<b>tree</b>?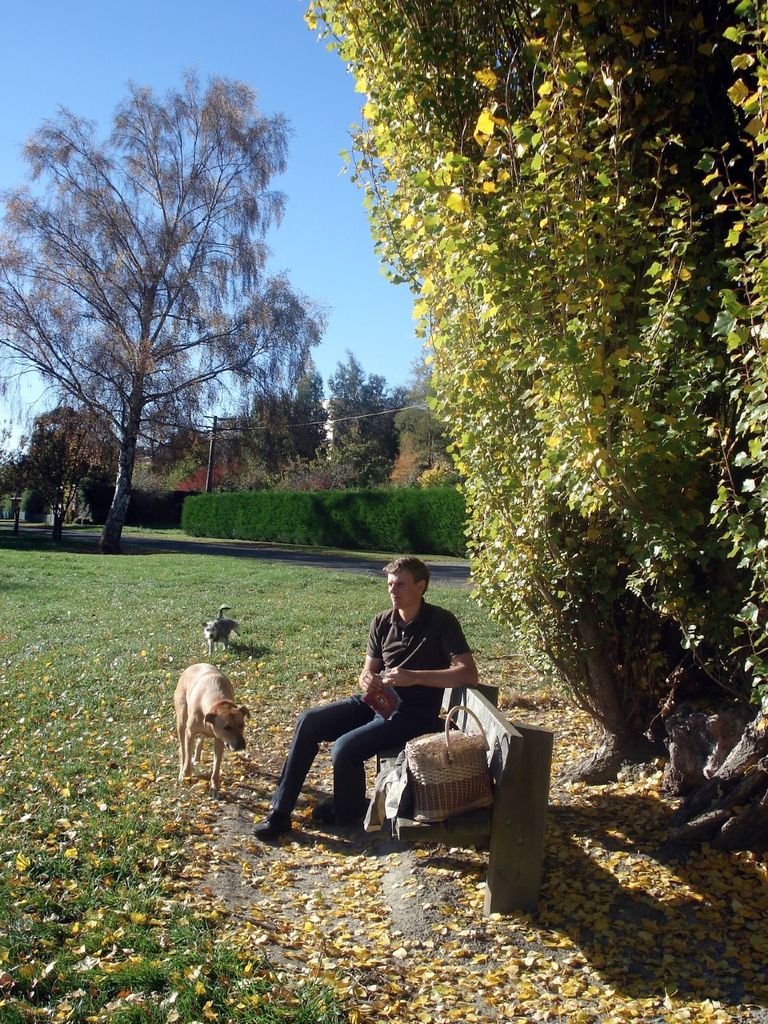
327, 350, 410, 489
